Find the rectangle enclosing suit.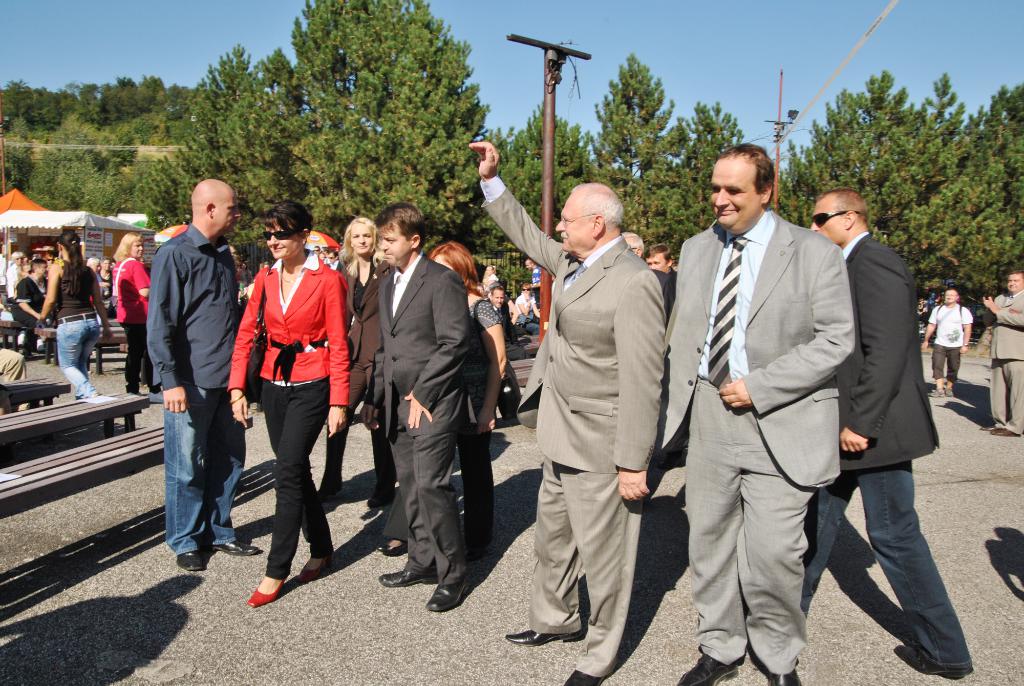
<bbox>842, 230, 942, 469</bbox>.
